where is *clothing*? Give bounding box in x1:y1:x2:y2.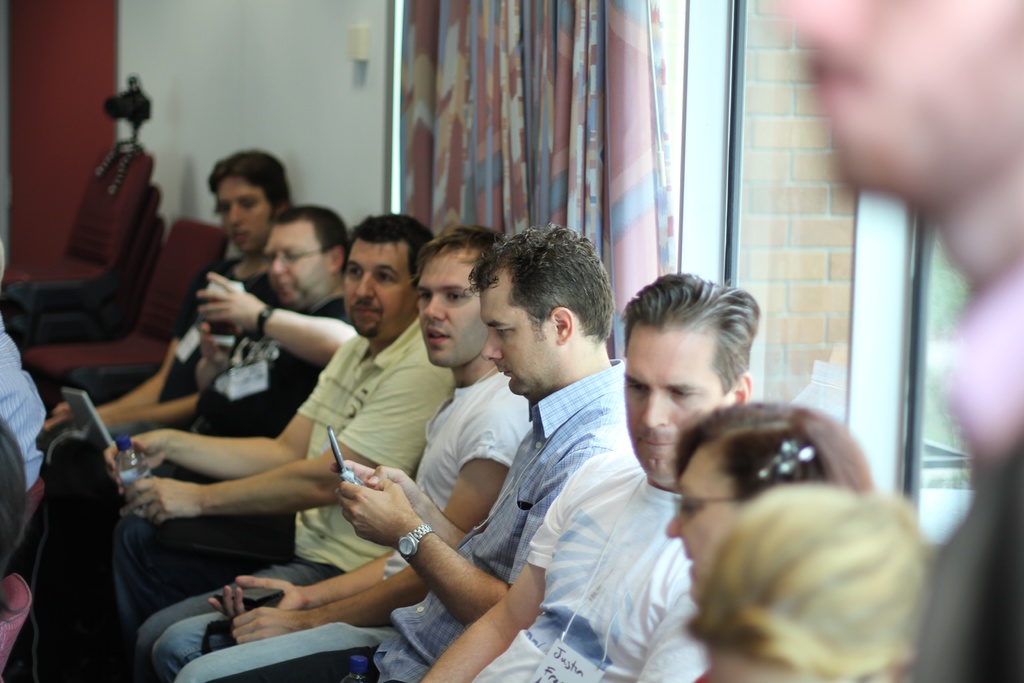
607:595:719:682.
